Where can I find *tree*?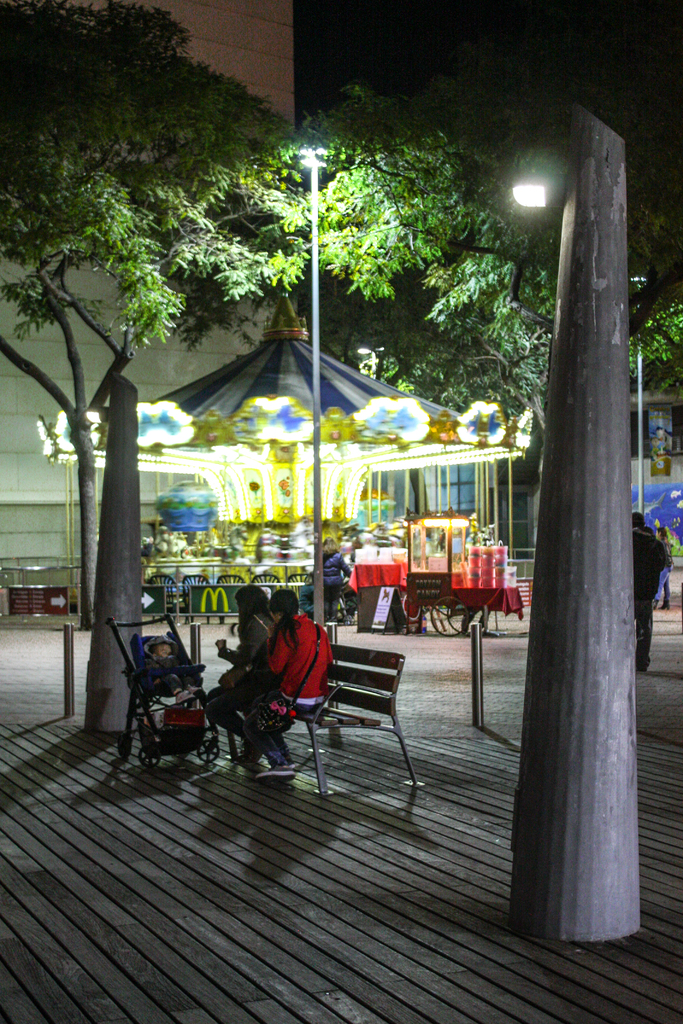
You can find it at 0/3/318/634.
